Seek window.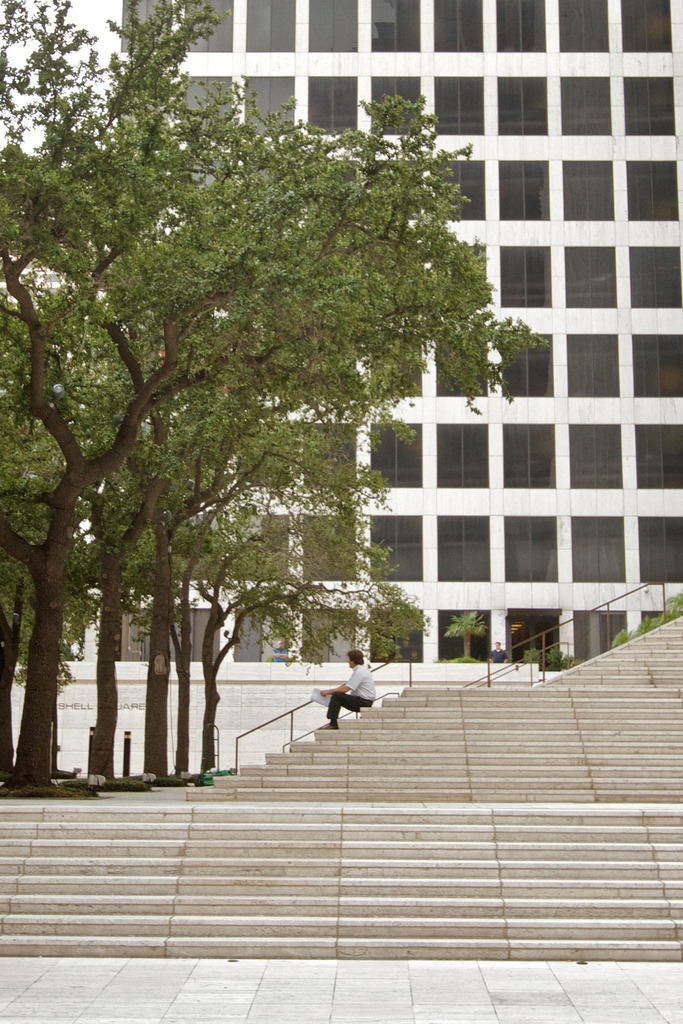
(179, 69, 236, 145).
